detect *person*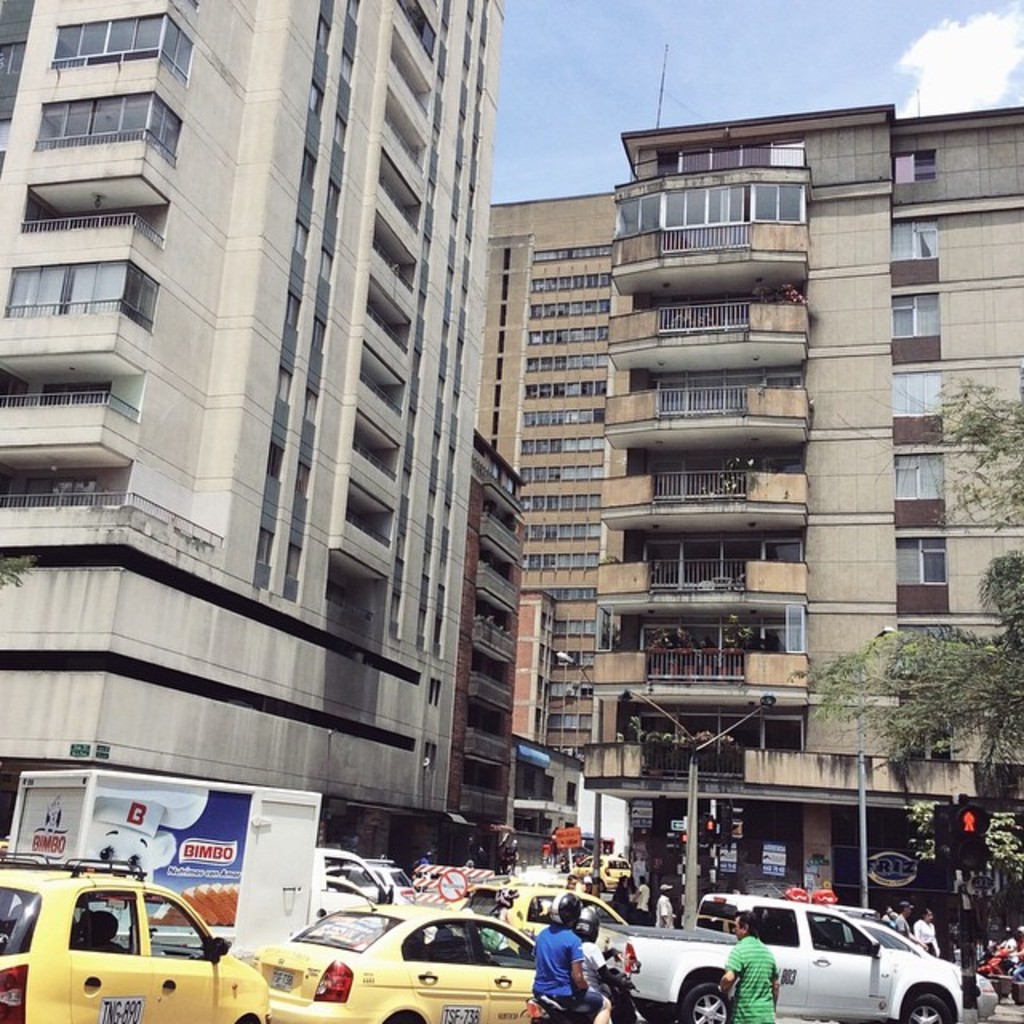
[509, 835, 523, 872]
